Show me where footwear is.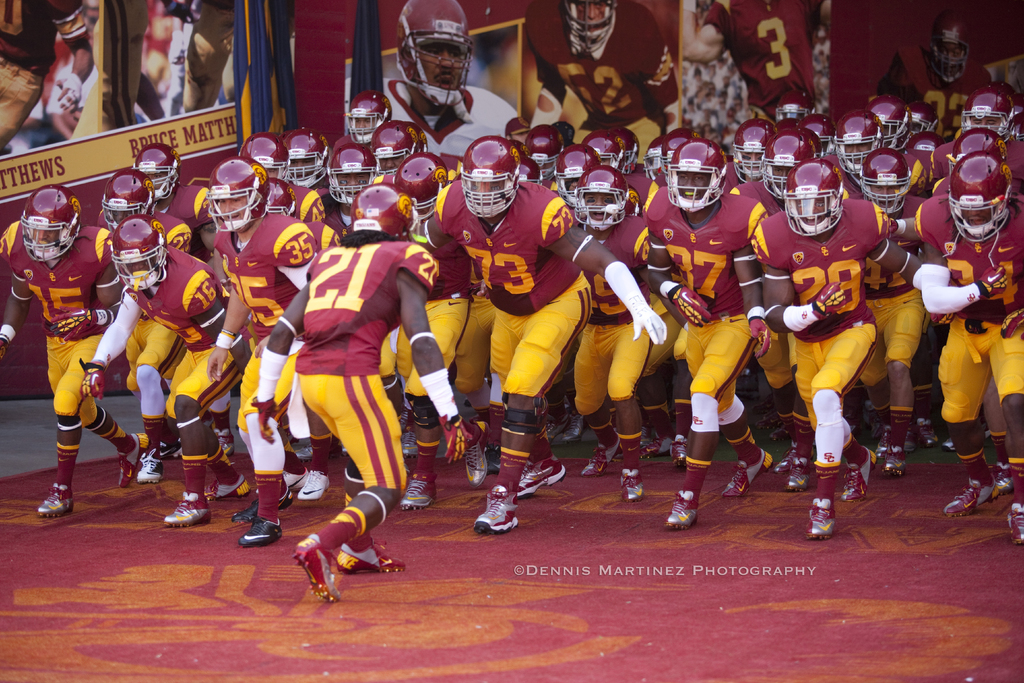
footwear is at bbox=[783, 457, 810, 491].
